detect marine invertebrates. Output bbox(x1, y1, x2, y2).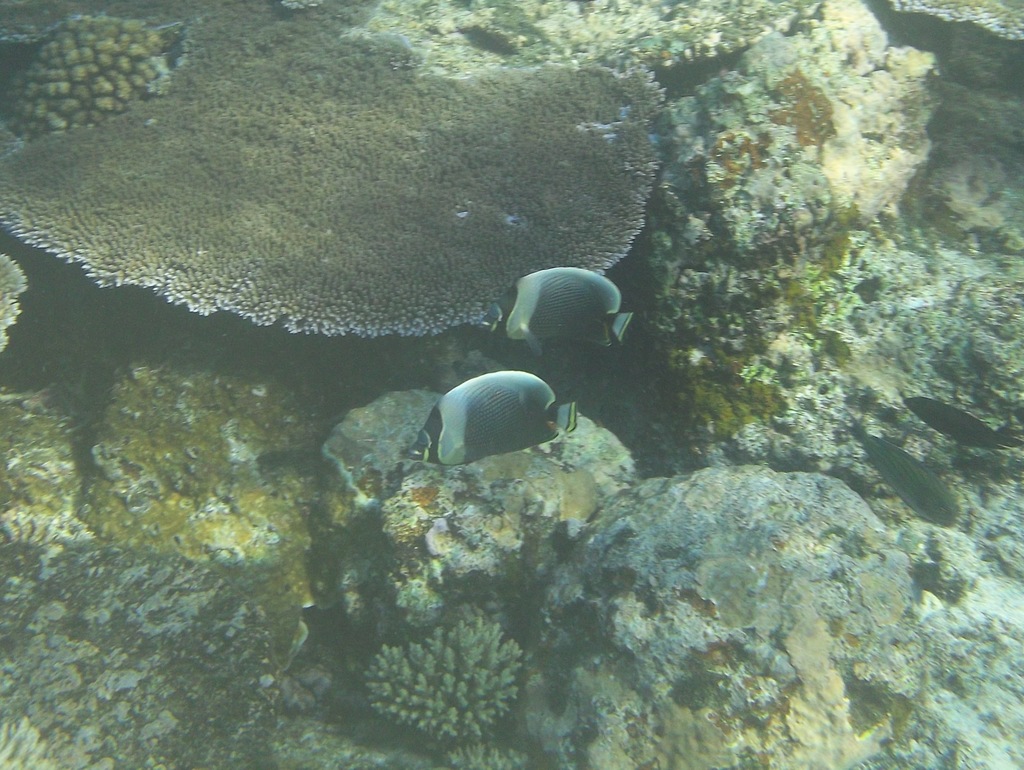
bbox(668, 3, 971, 300).
